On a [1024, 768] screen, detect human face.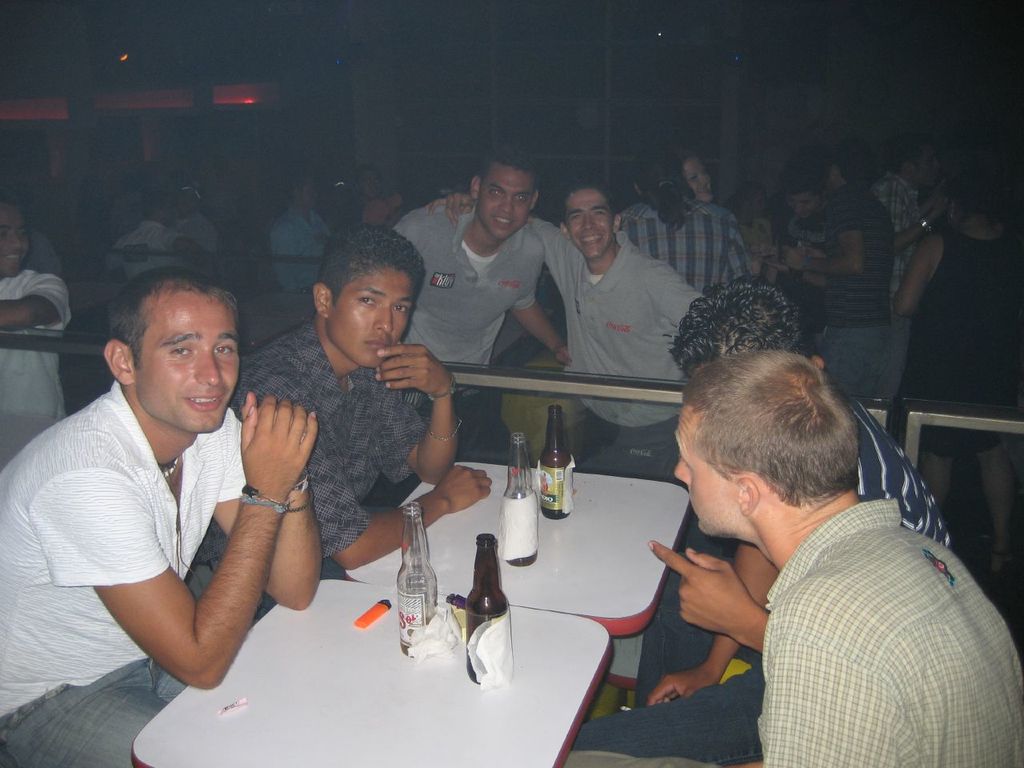
(x1=789, y1=194, x2=815, y2=218).
